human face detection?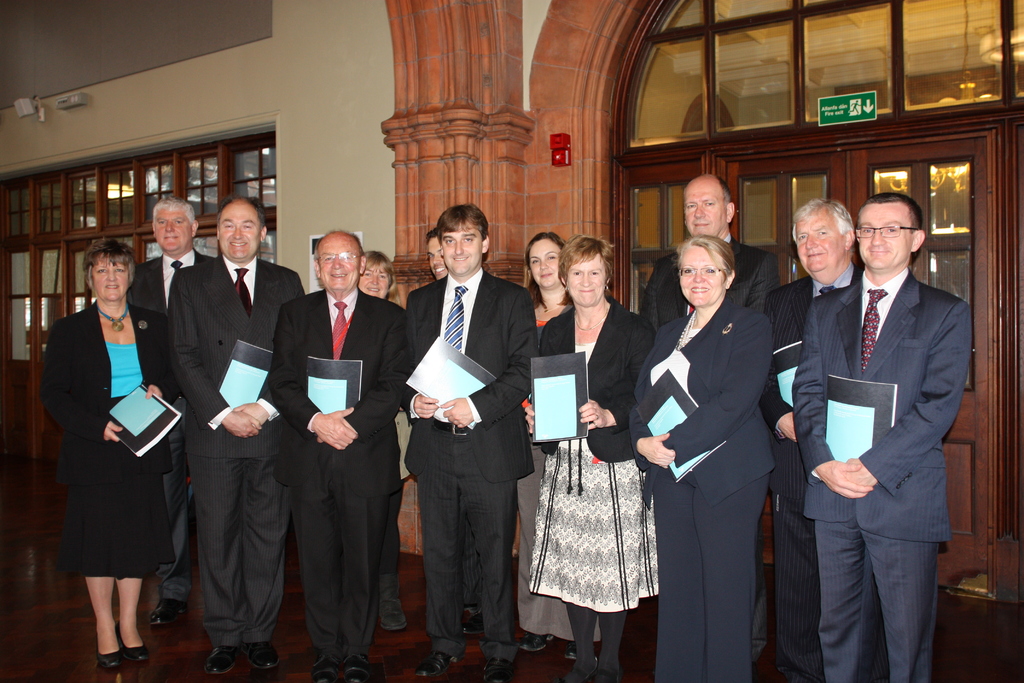
rect(683, 183, 726, 237)
